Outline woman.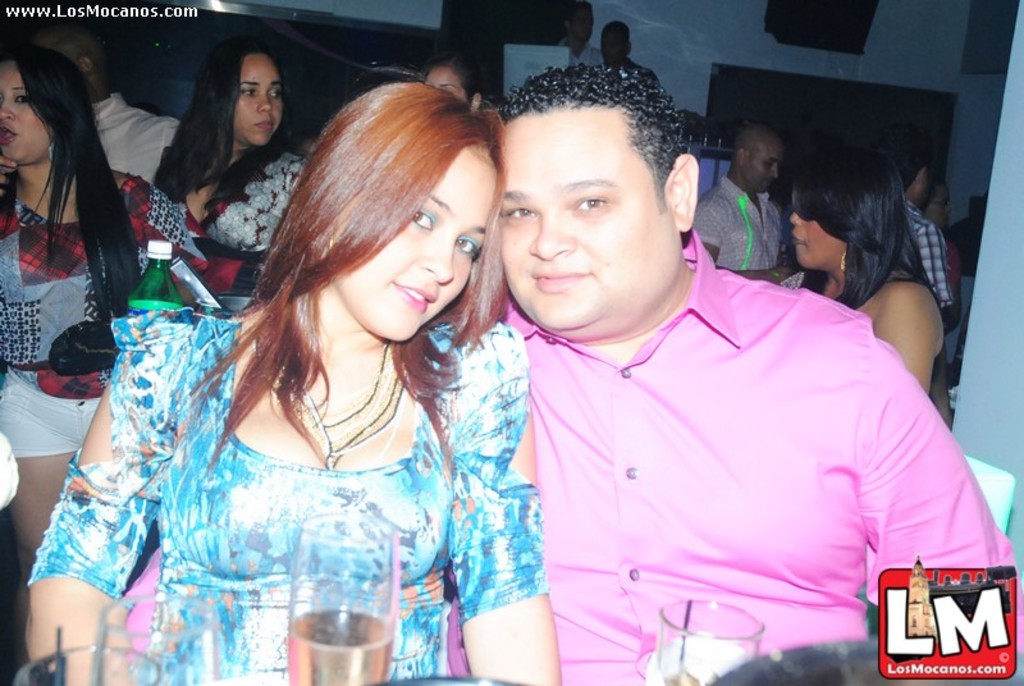
Outline: 147 35 308 310.
